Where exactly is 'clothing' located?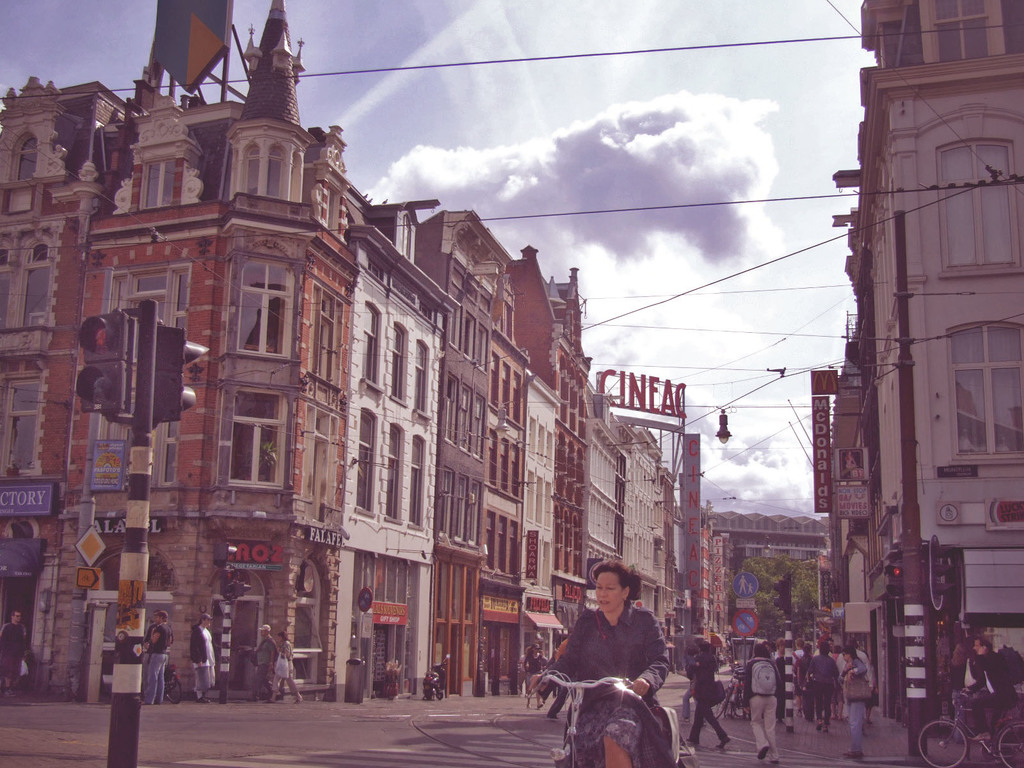
Its bounding box is rect(744, 648, 787, 751).
